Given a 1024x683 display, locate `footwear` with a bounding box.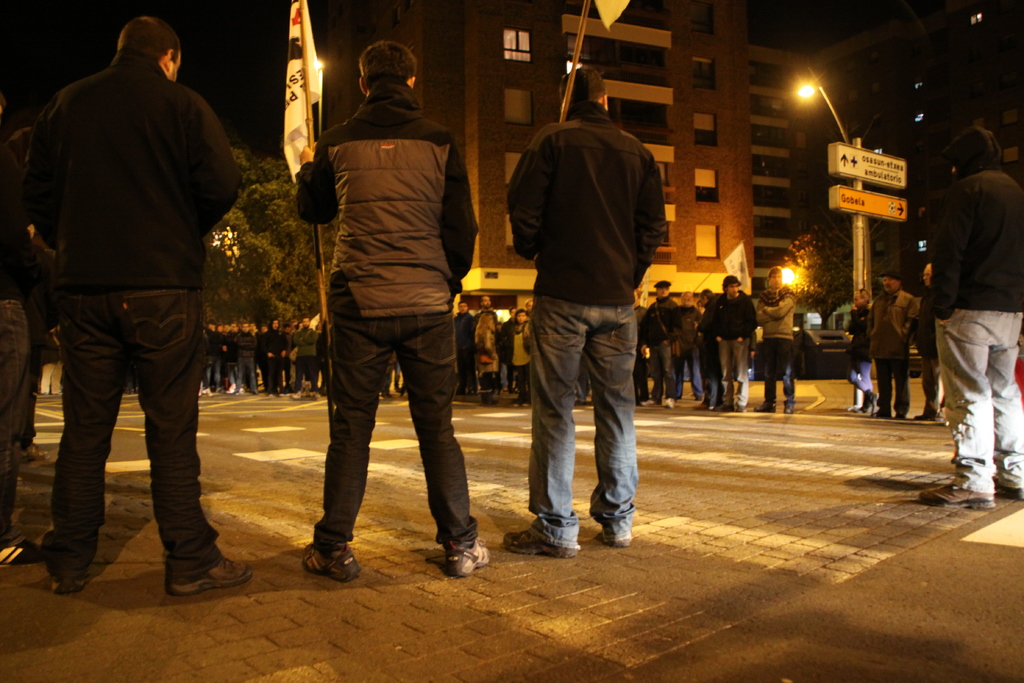
Located: bbox(53, 568, 90, 594).
